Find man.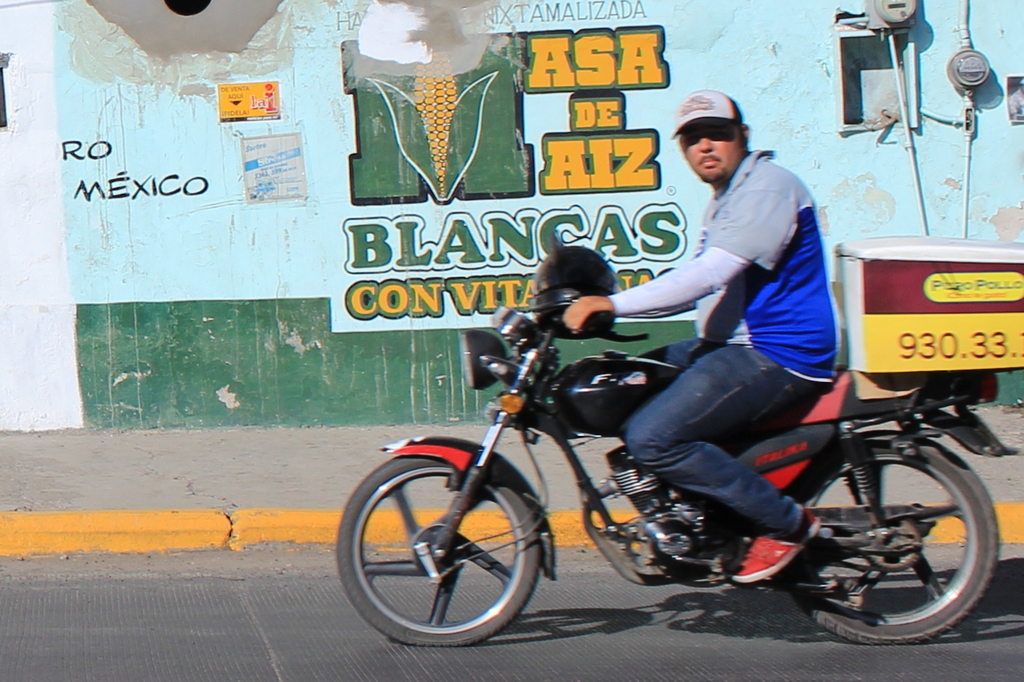
bbox=[517, 164, 862, 573].
